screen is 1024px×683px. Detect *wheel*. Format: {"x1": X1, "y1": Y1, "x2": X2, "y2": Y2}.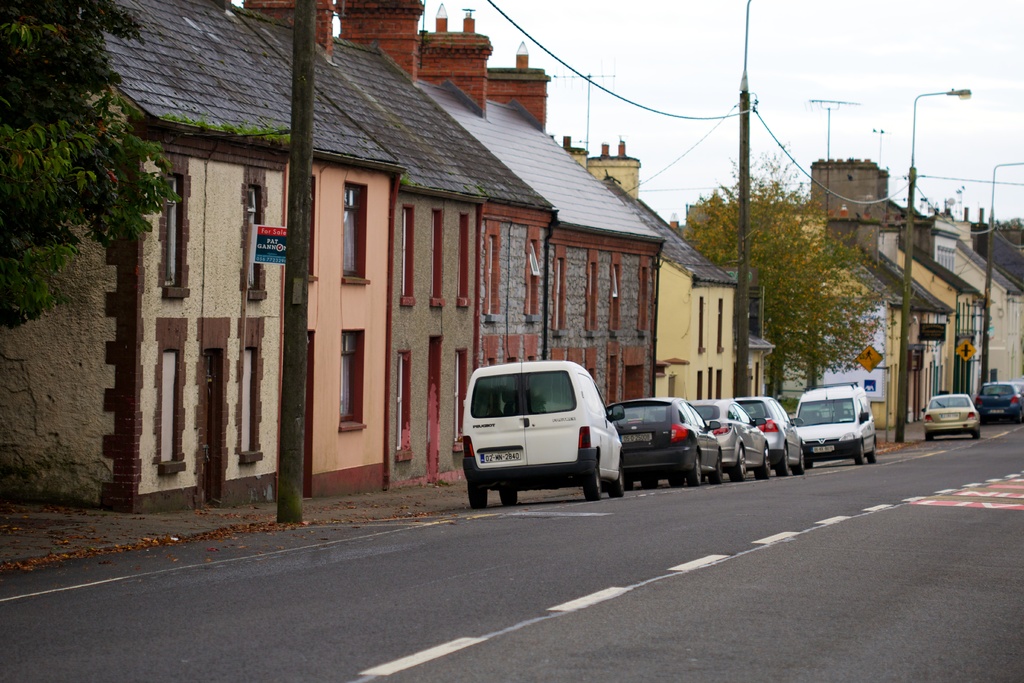
{"x1": 710, "y1": 458, "x2": 721, "y2": 482}.
